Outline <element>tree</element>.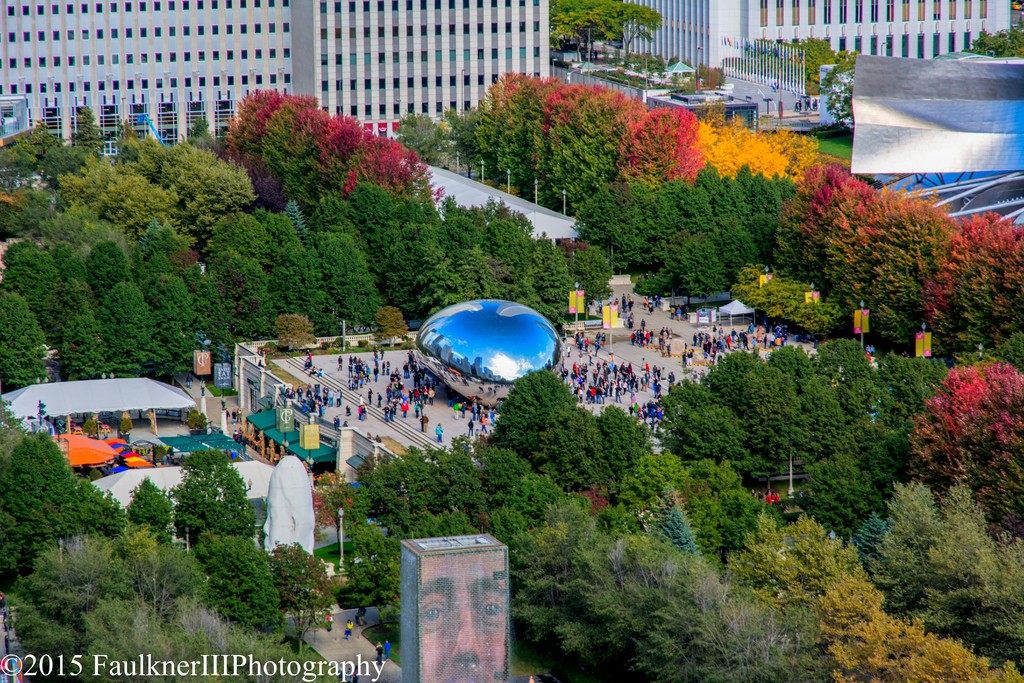
Outline: (193, 531, 280, 630).
